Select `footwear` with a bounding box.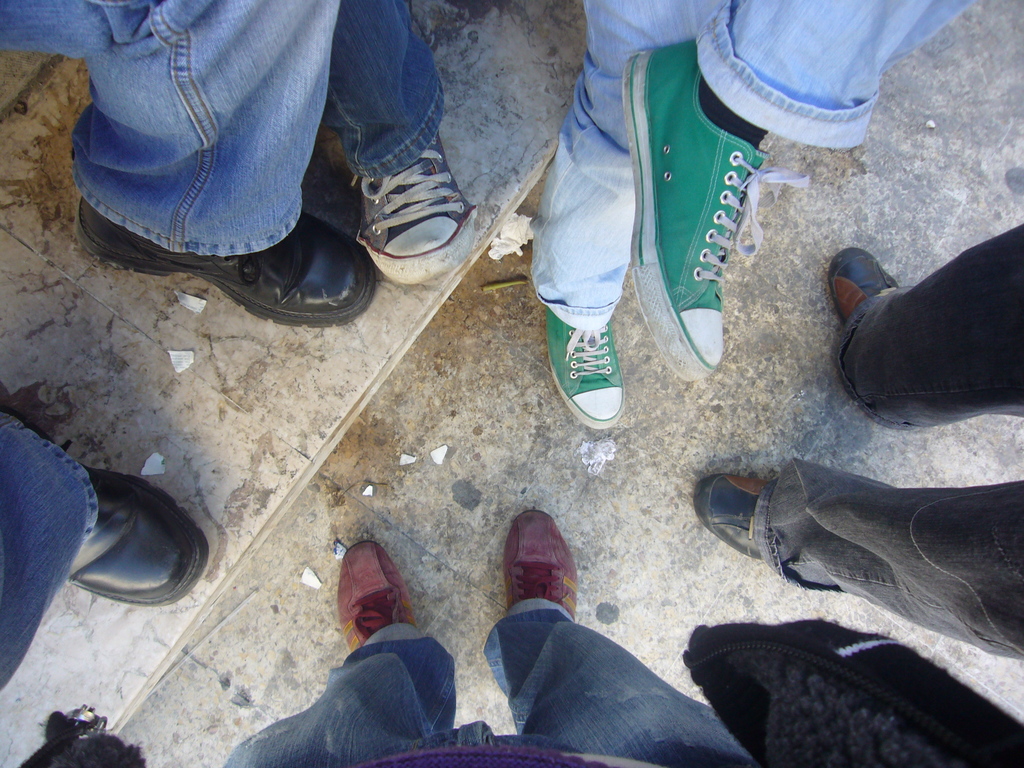
76 204 375 328.
